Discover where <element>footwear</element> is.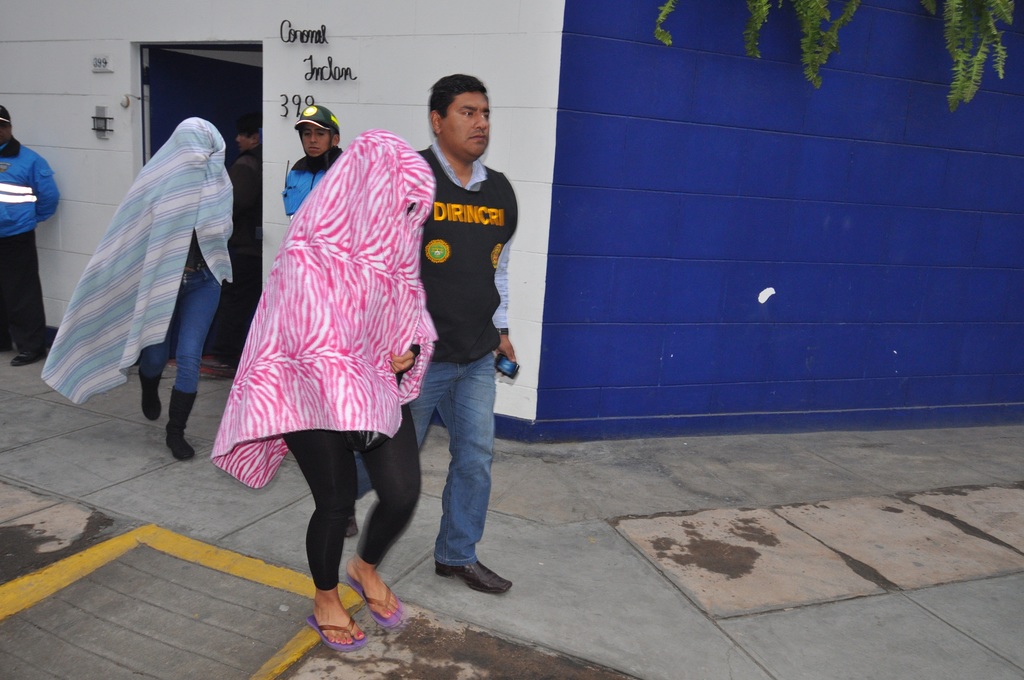
Discovered at <bbox>344, 569, 401, 631</bbox>.
